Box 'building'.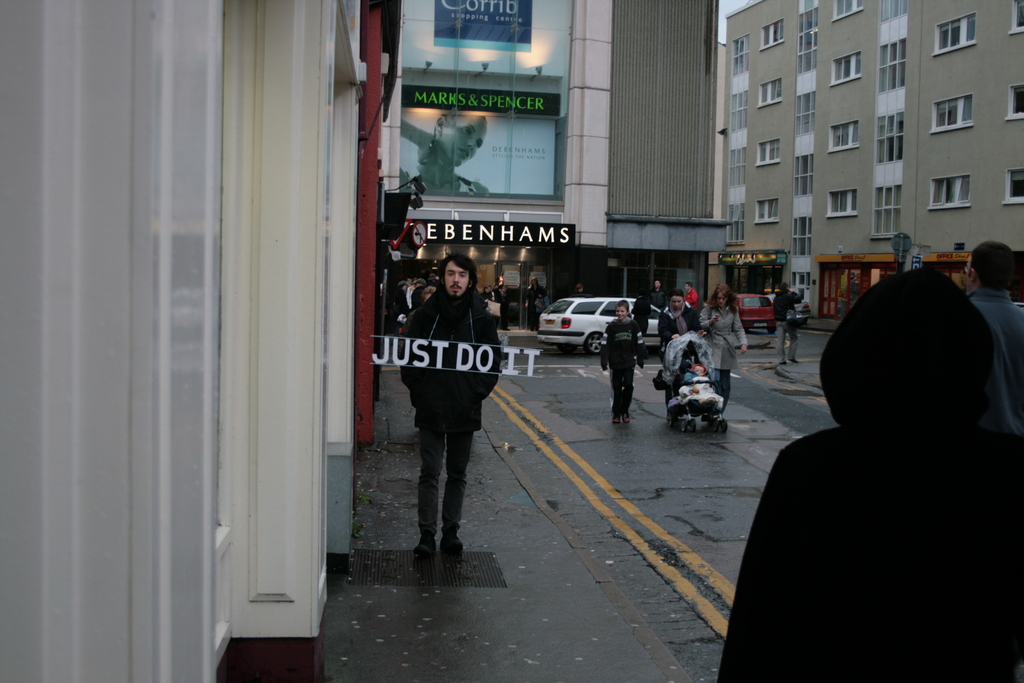
[0, 0, 389, 682].
